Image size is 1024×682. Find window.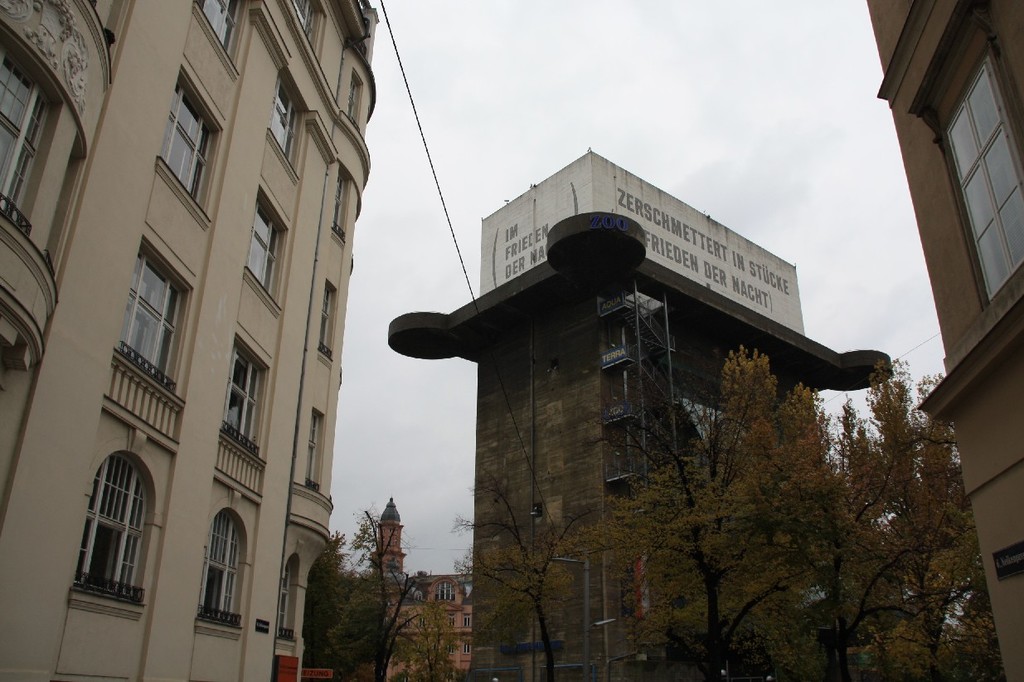
[0, 49, 57, 238].
